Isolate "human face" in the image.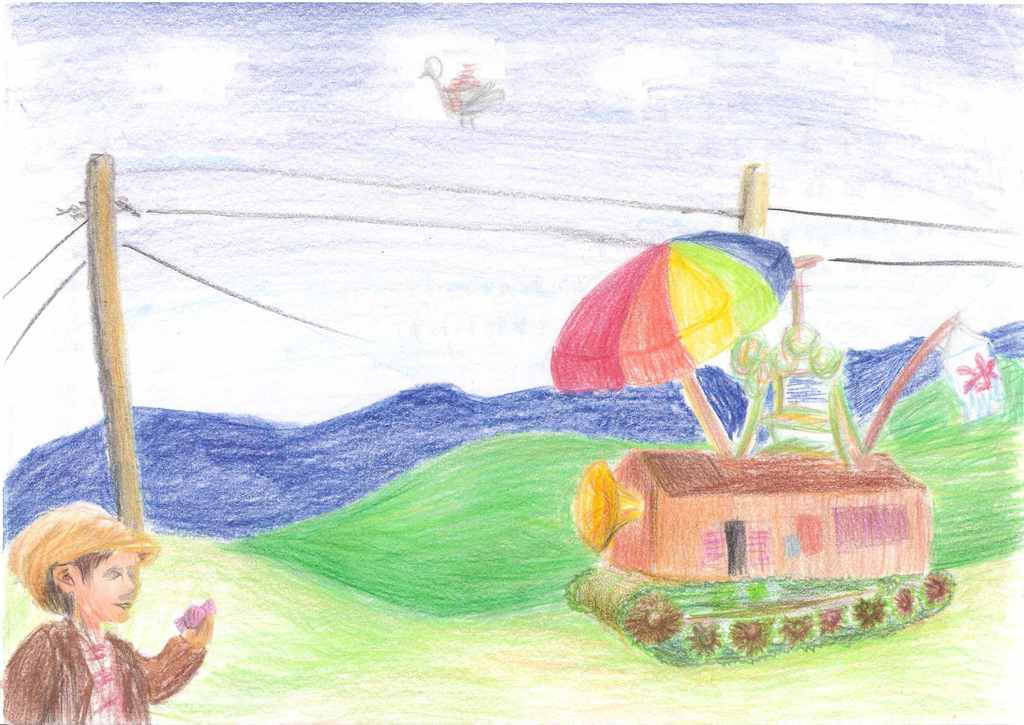
Isolated region: 82 546 146 627.
